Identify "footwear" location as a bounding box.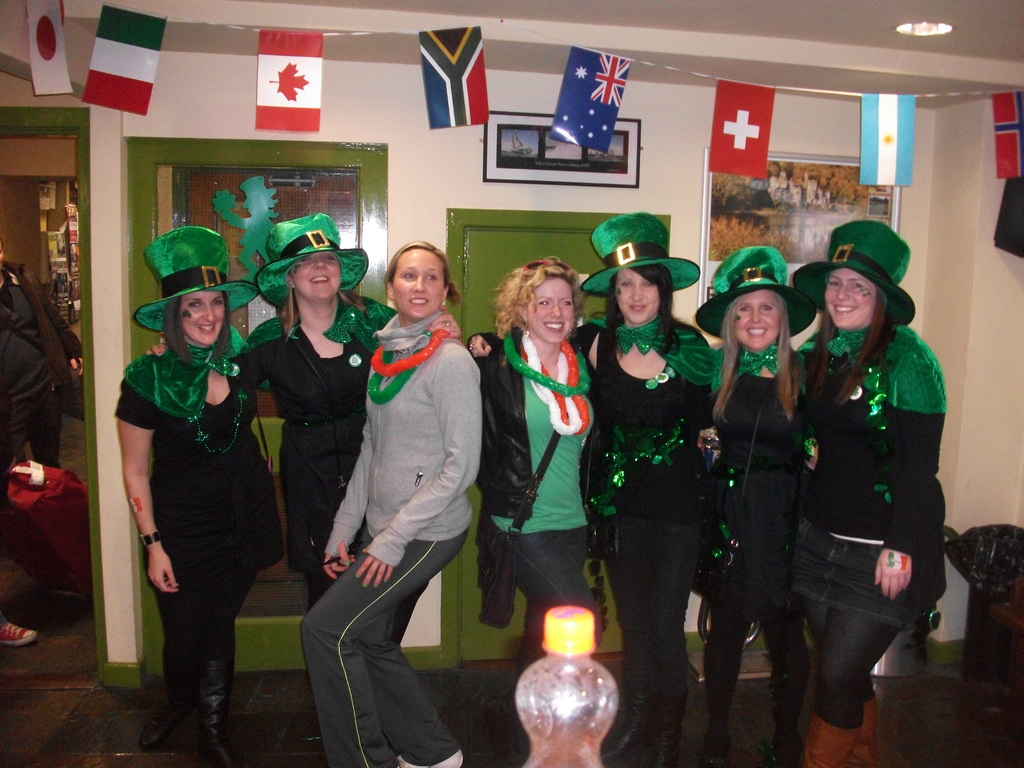
locate(205, 660, 246, 767).
